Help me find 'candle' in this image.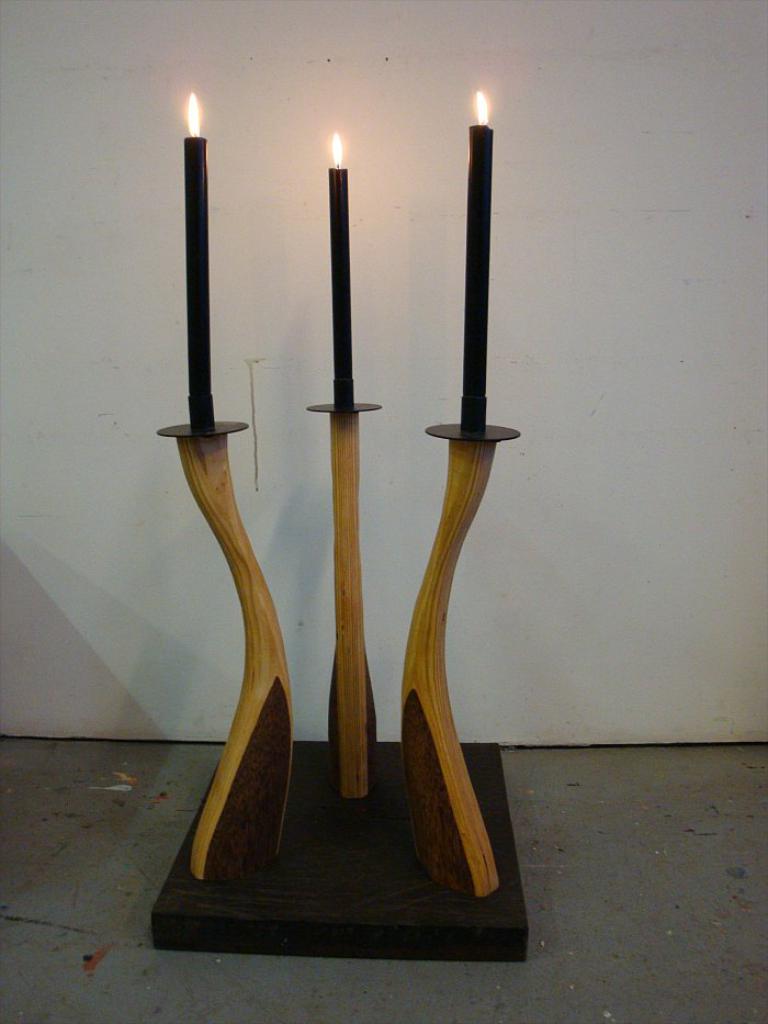
Found it: (left=465, top=89, right=488, bottom=400).
